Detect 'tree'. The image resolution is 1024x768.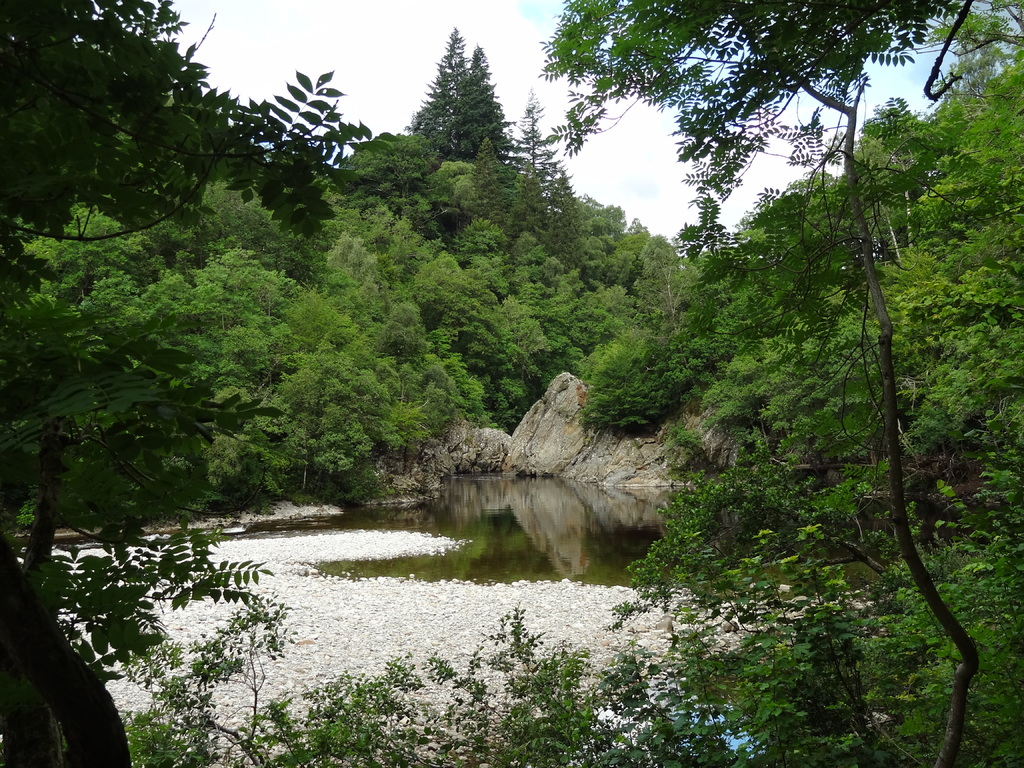
[x1=0, y1=0, x2=506, y2=767].
